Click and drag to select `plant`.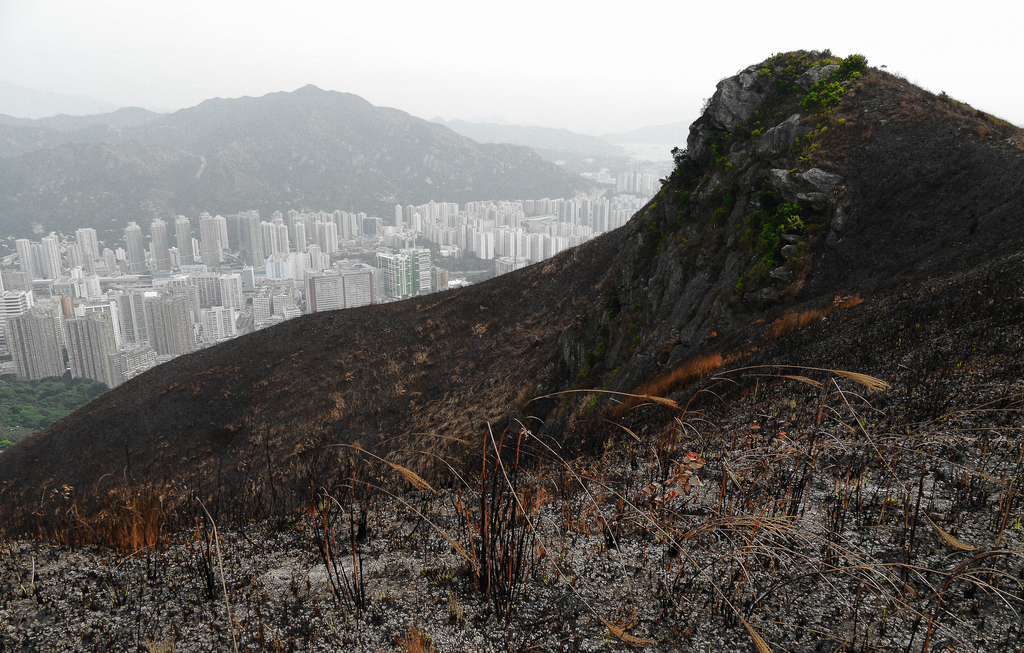
Selection: bbox=[696, 95, 711, 116].
